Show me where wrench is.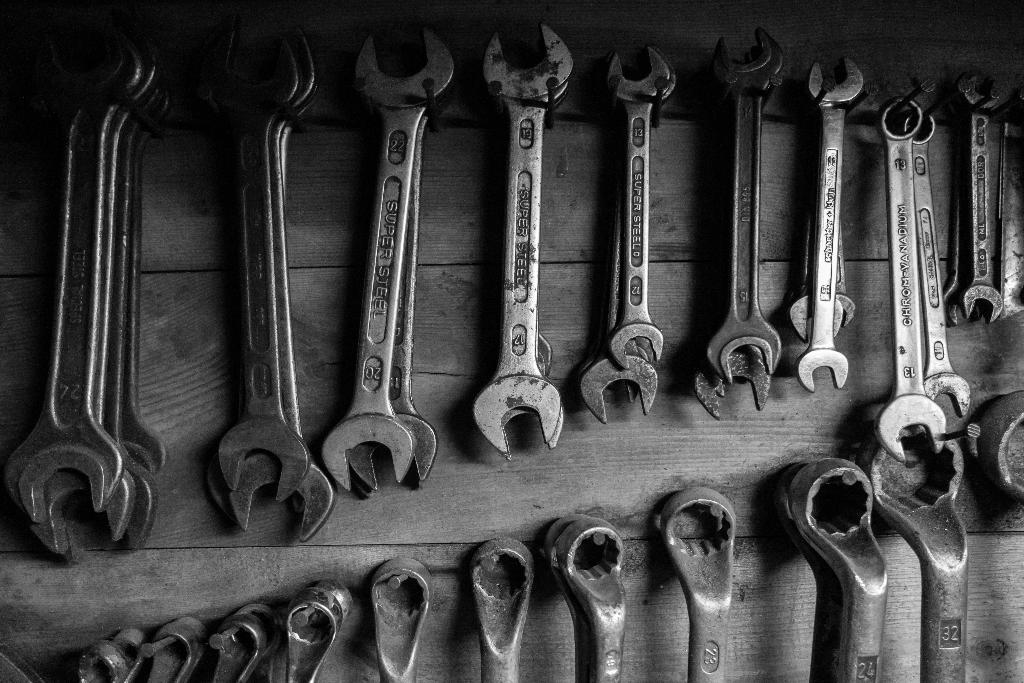
wrench is at select_region(472, 530, 532, 682).
